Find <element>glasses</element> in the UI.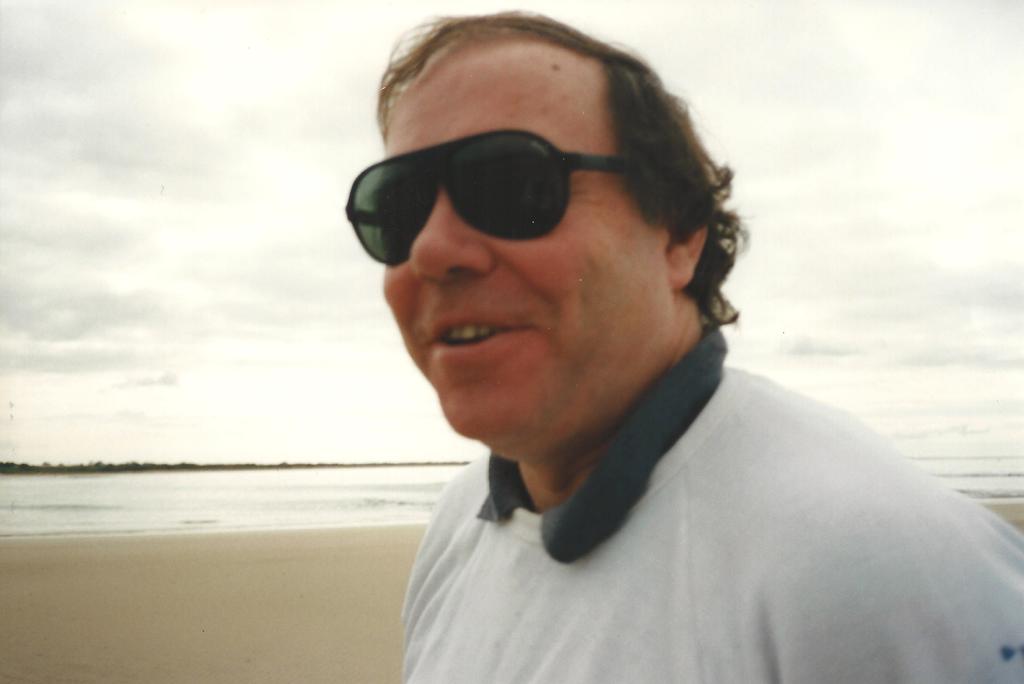
UI element at [351,128,728,300].
